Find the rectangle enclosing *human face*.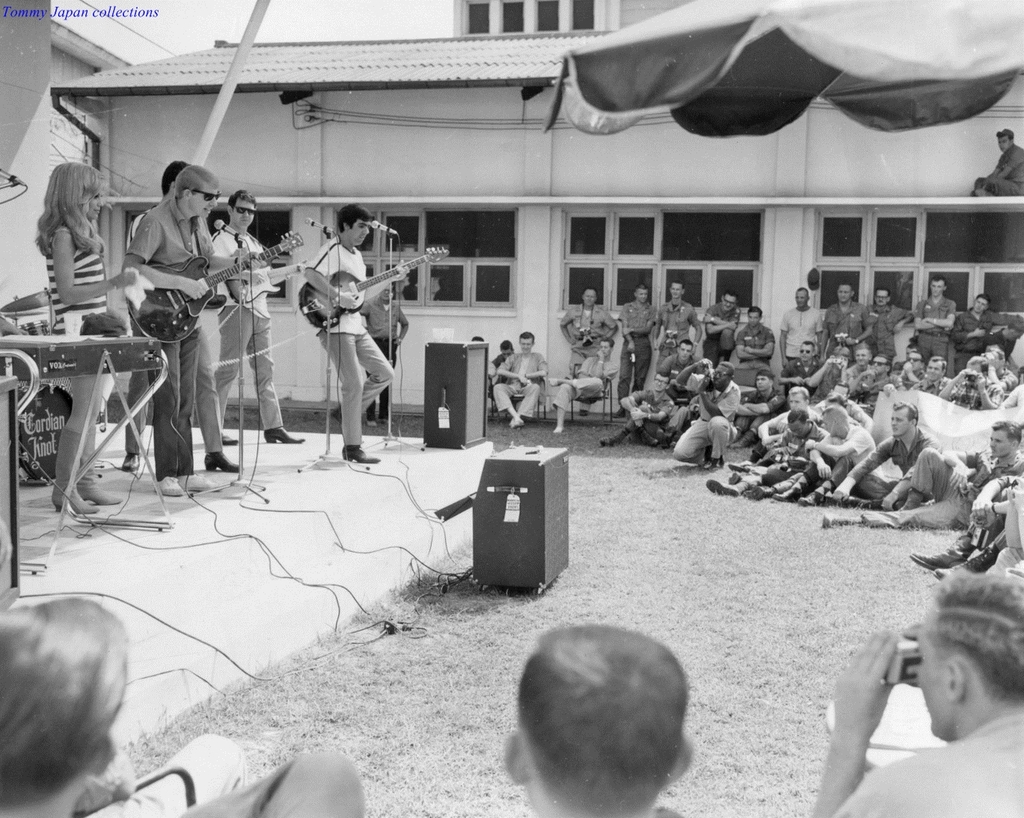
select_region(995, 133, 1016, 151).
